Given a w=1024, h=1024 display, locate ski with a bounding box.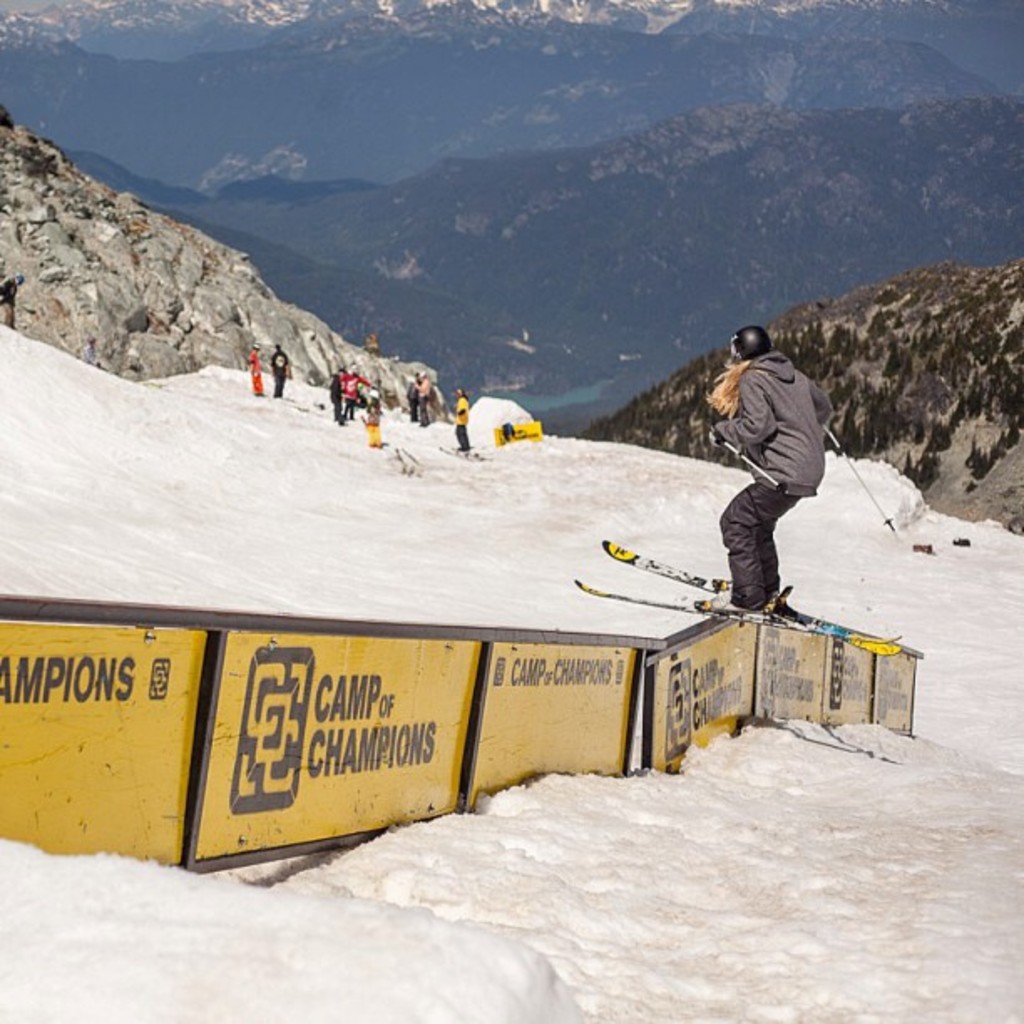
Located: <region>567, 577, 899, 663</region>.
